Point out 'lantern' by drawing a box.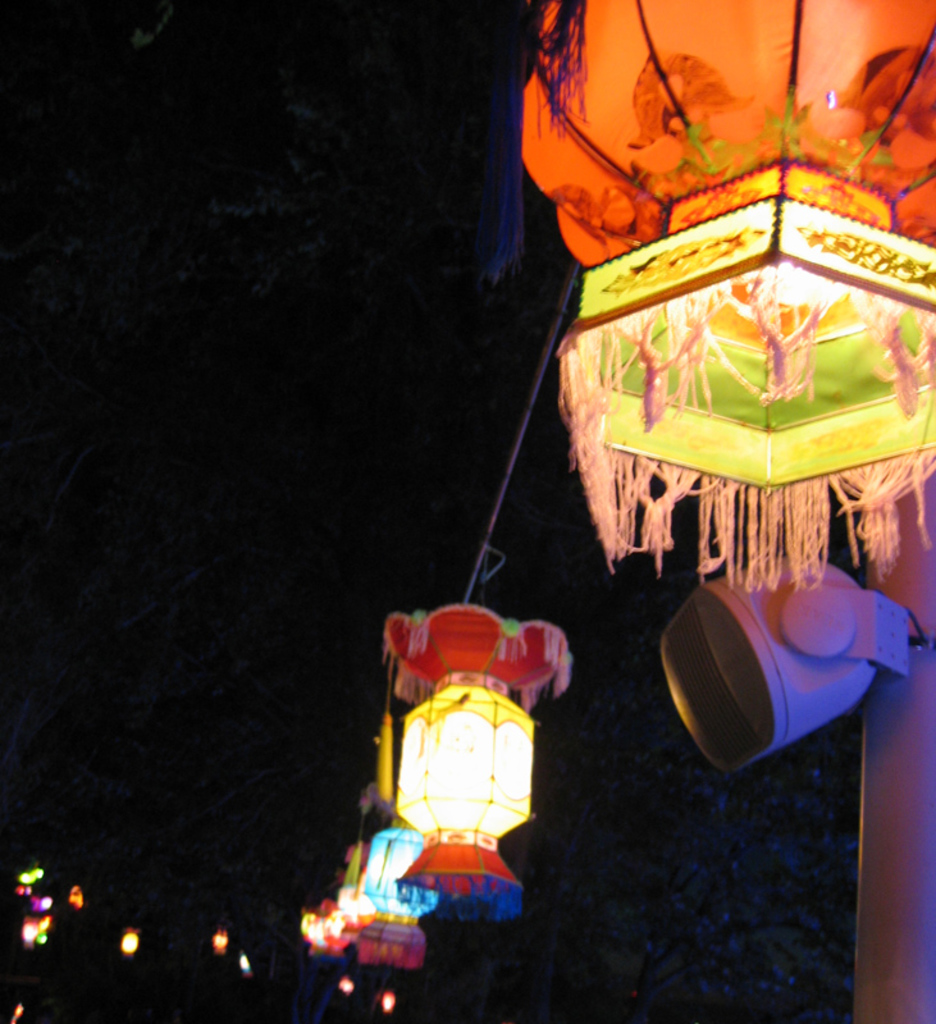
{"x1": 118, "y1": 933, "x2": 145, "y2": 961}.
